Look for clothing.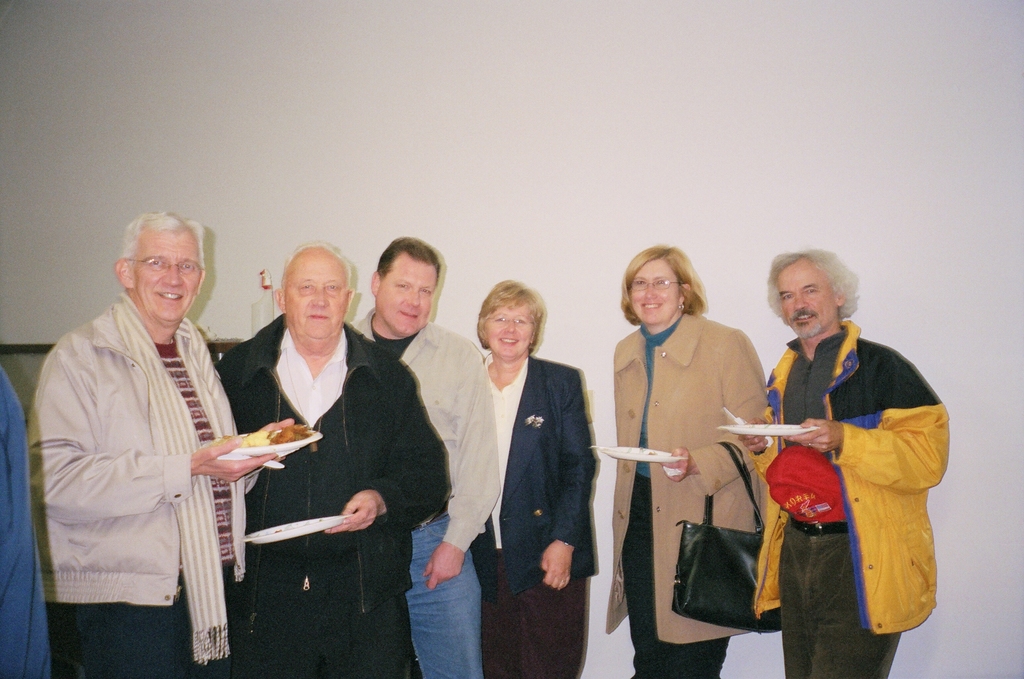
Found: 0 286 594 678.
